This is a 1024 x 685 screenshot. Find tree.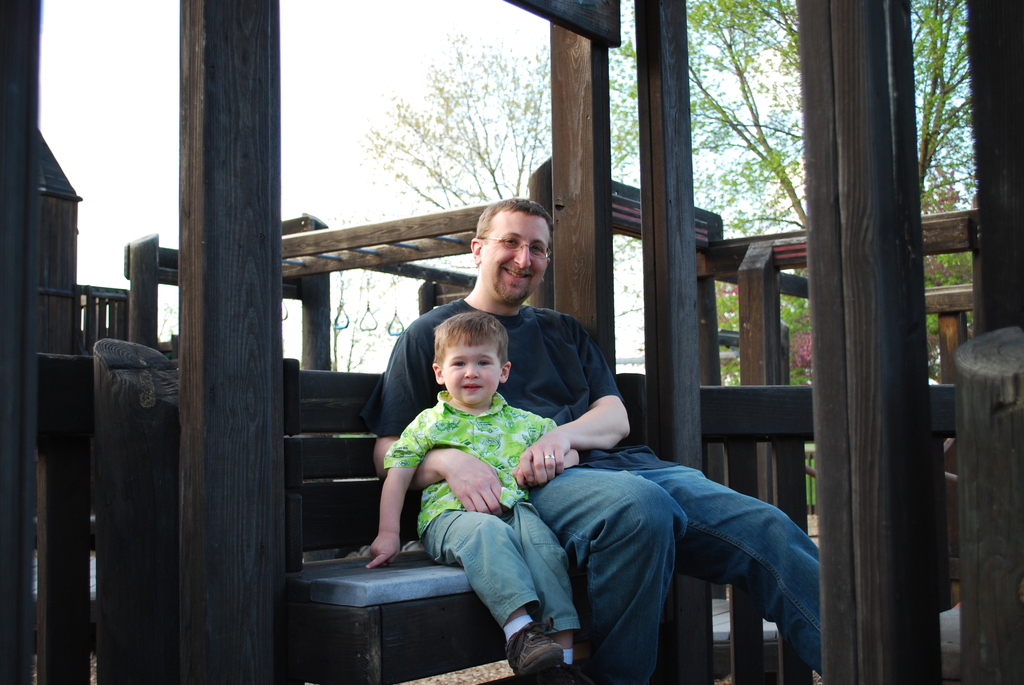
Bounding box: rect(605, 0, 984, 300).
